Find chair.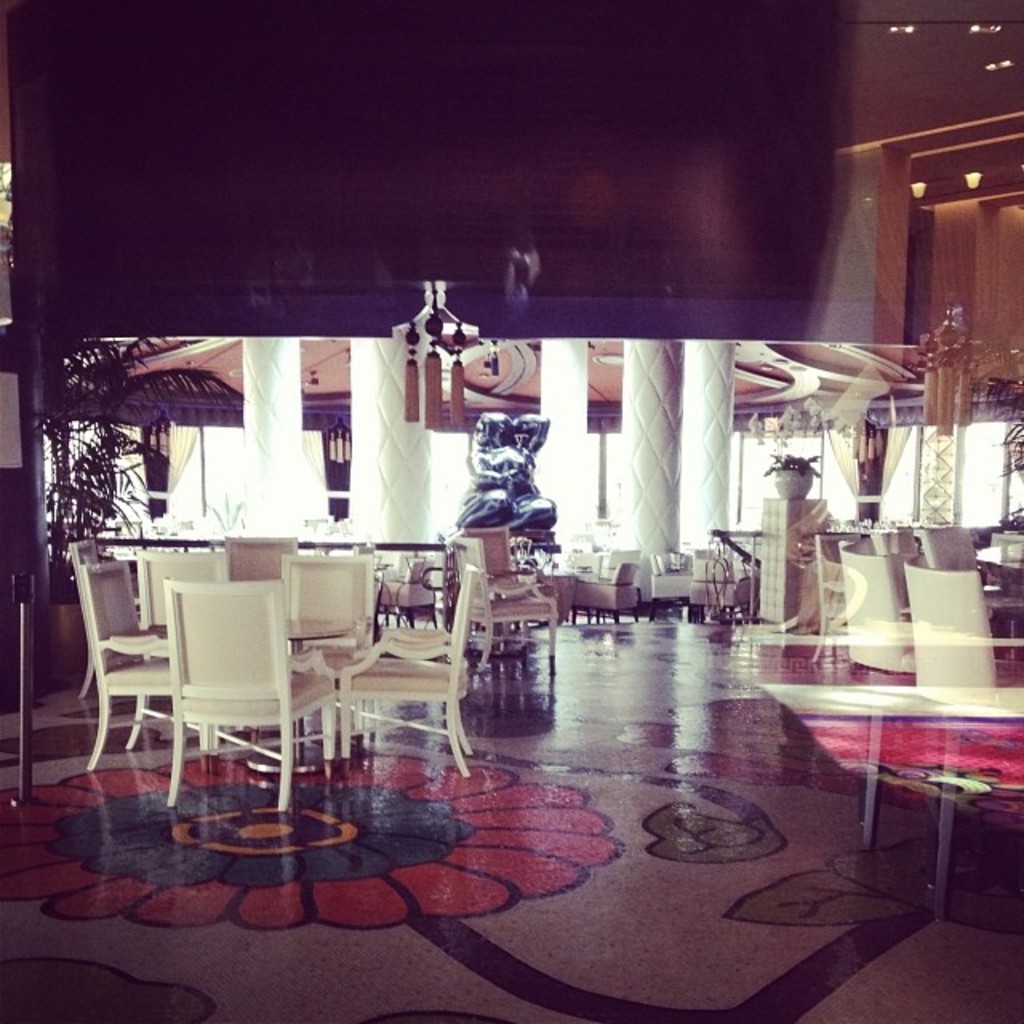
left=70, top=536, right=165, bottom=698.
